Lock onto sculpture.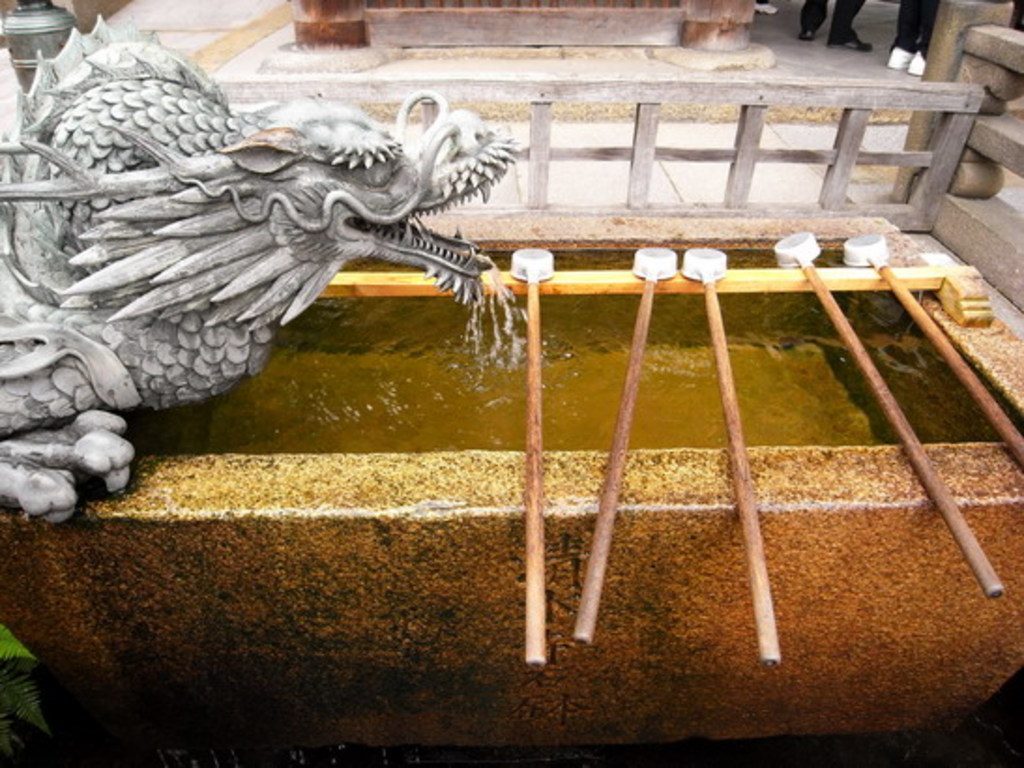
Locked: locate(37, 84, 543, 433).
